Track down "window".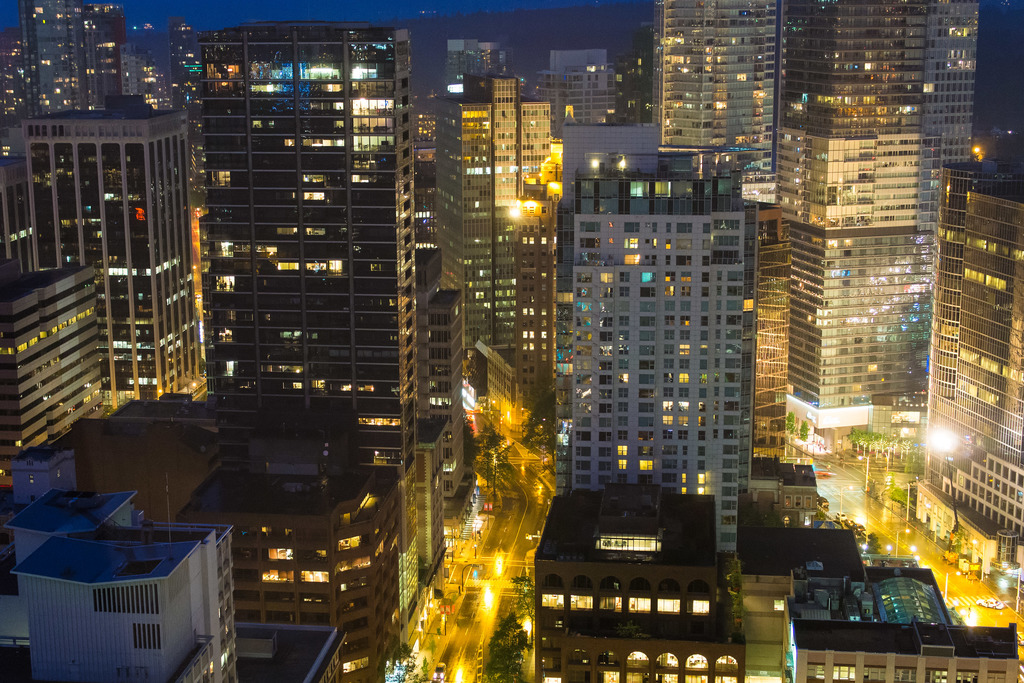
Tracked to region(986, 671, 1004, 682).
